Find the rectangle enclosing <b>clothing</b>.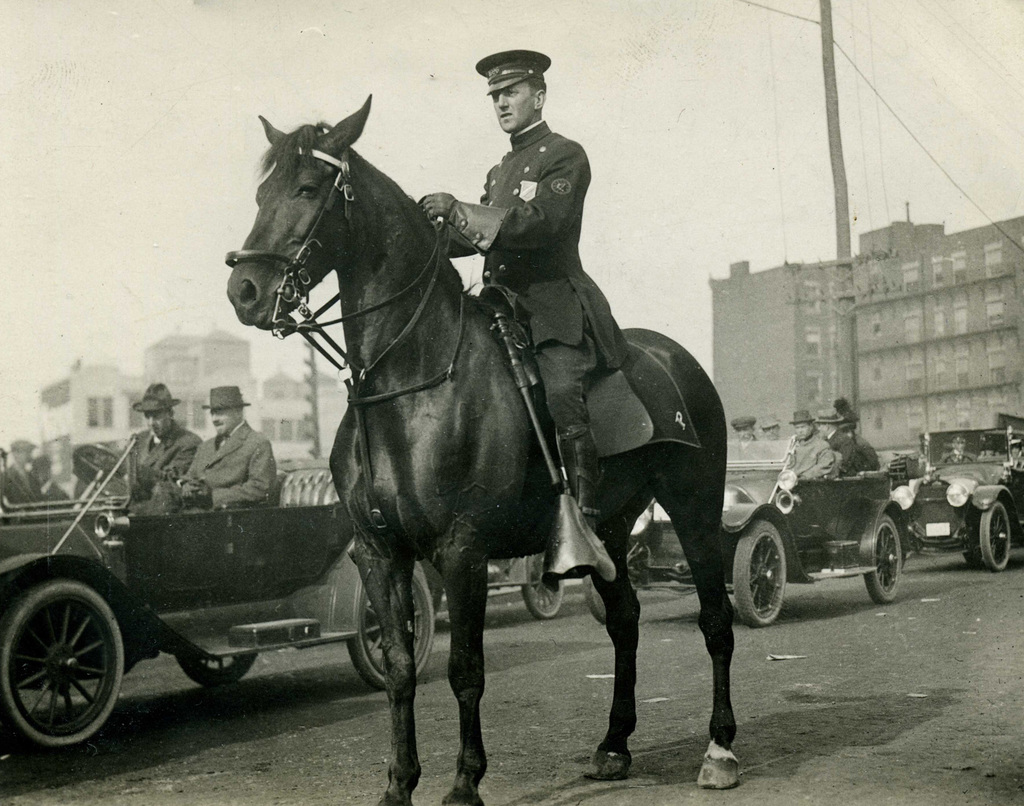
box(130, 418, 187, 522).
